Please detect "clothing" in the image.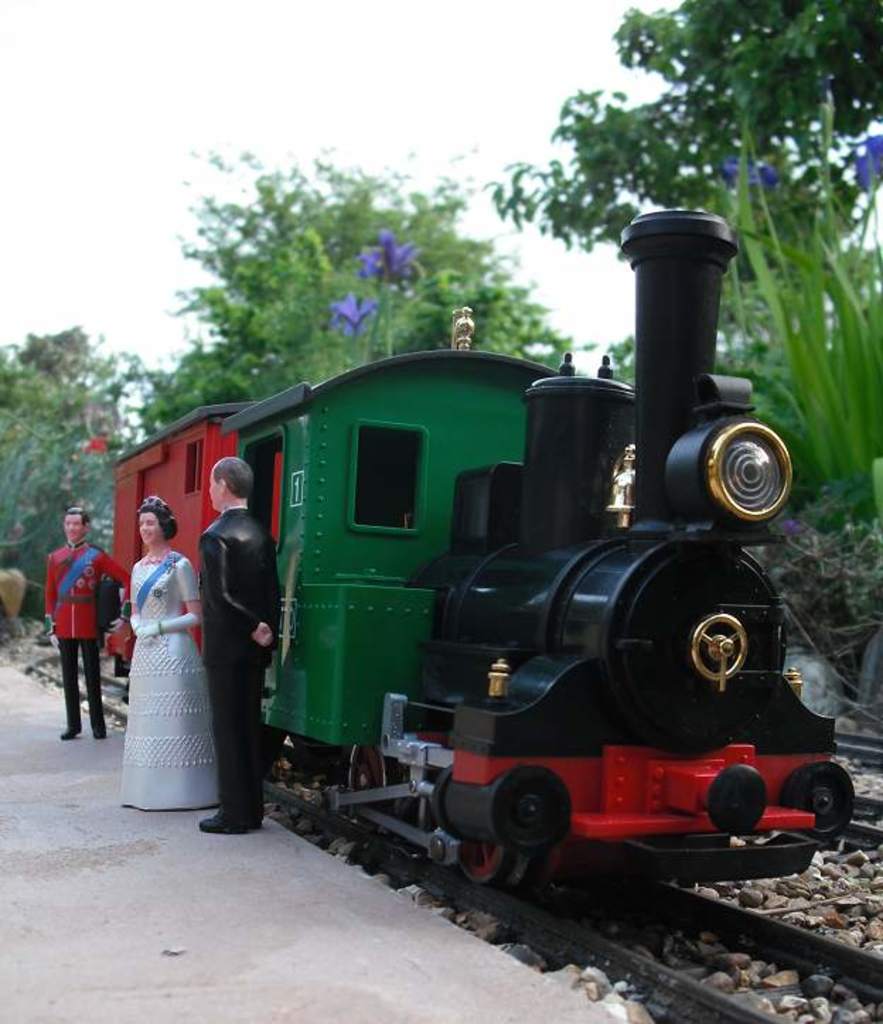
<bbox>28, 513, 110, 718</bbox>.
